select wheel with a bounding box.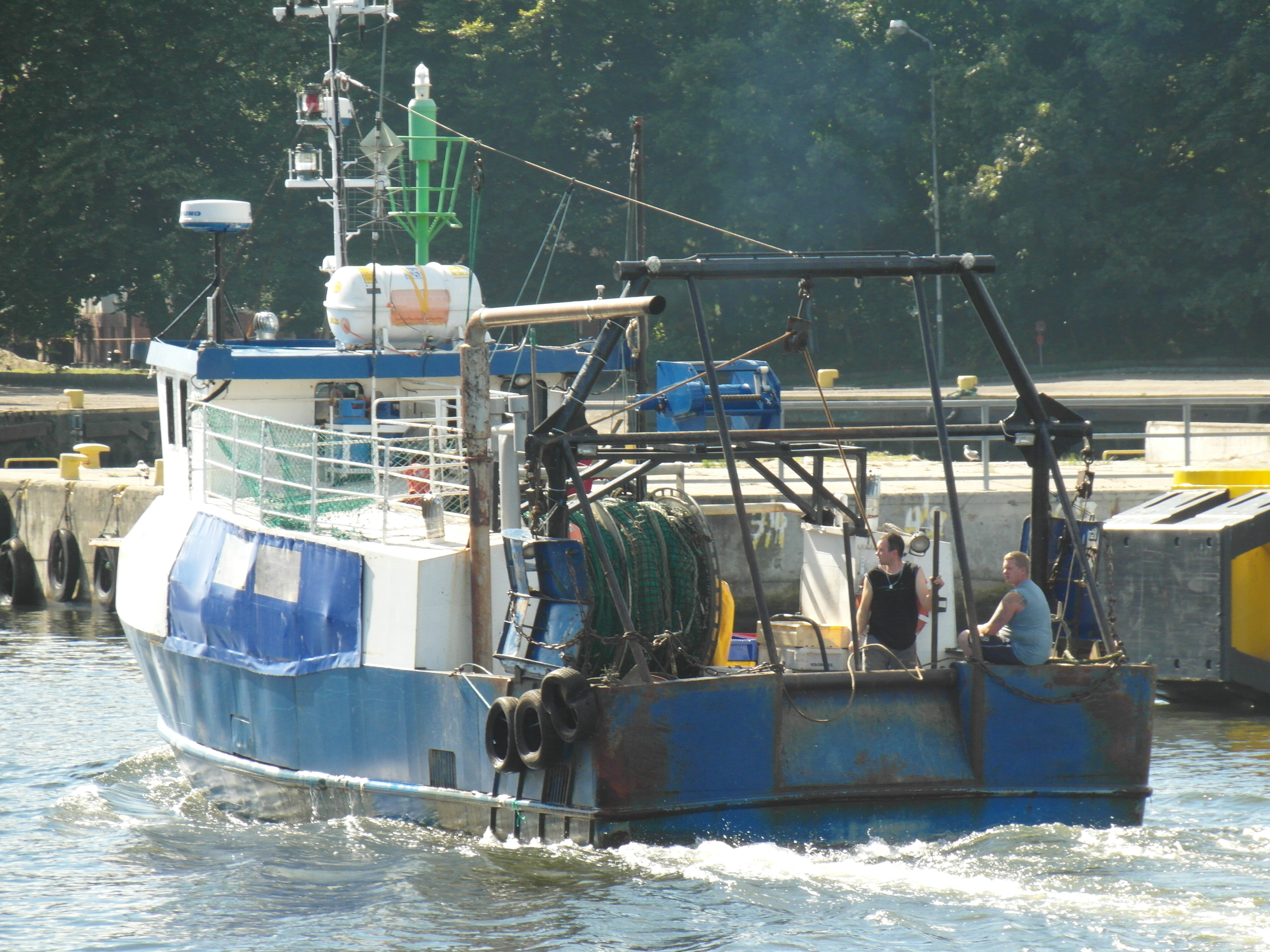
left=159, top=214, right=168, bottom=235.
